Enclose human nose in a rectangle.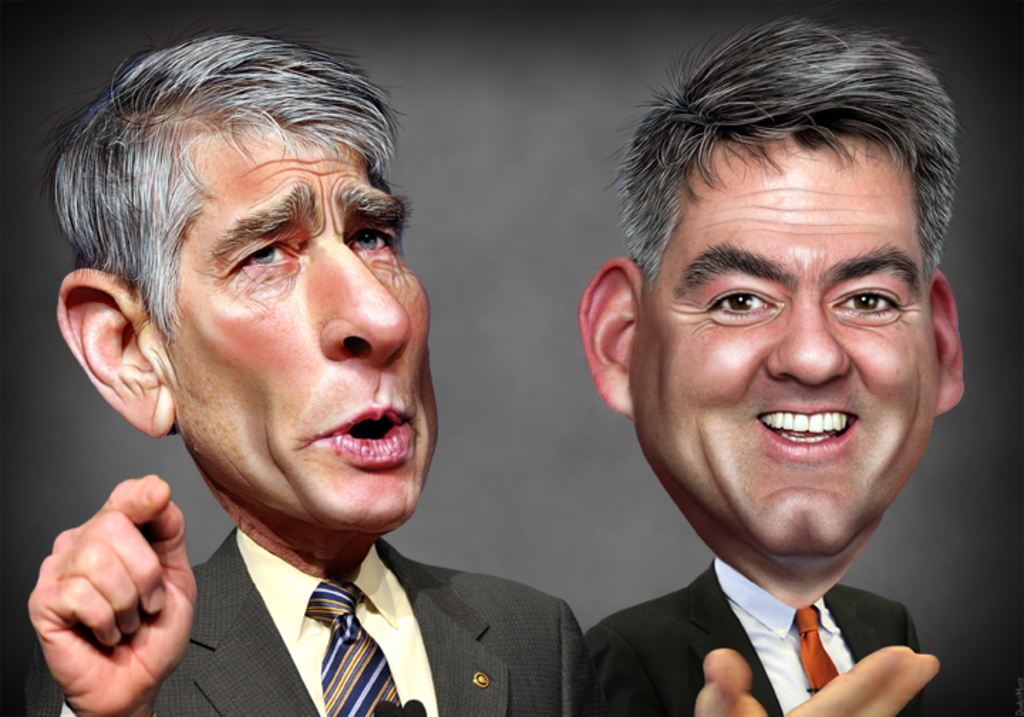
crop(767, 300, 855, 387).
